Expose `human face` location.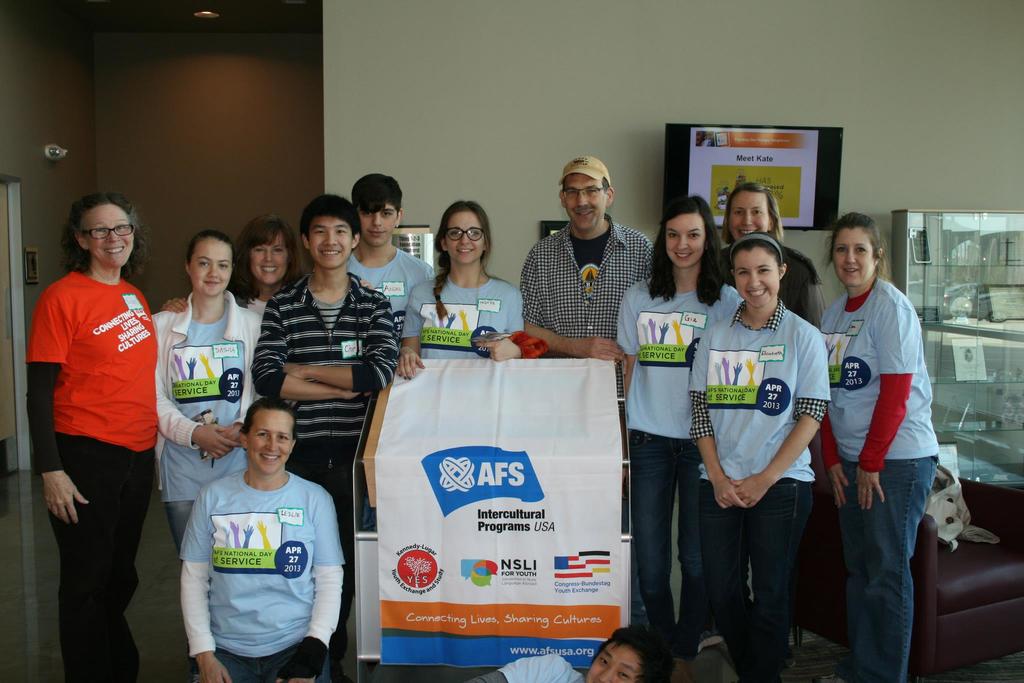
Exposed at 833:228:874:283.
